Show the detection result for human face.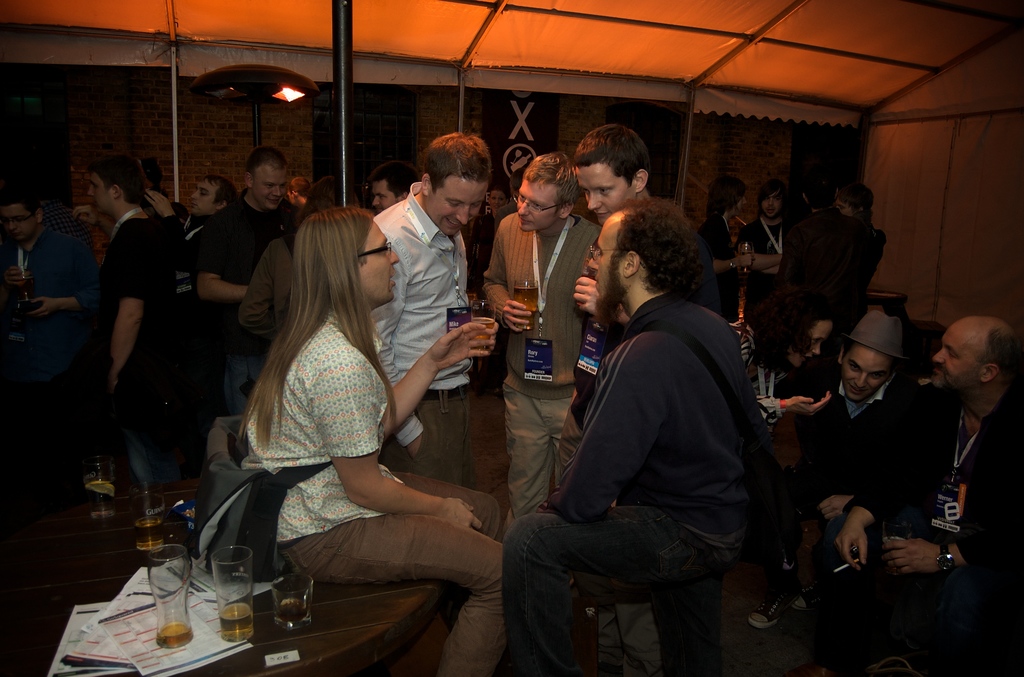
{"x1": 842, "y1": 347, "x2": 895, "y2": 402}.
